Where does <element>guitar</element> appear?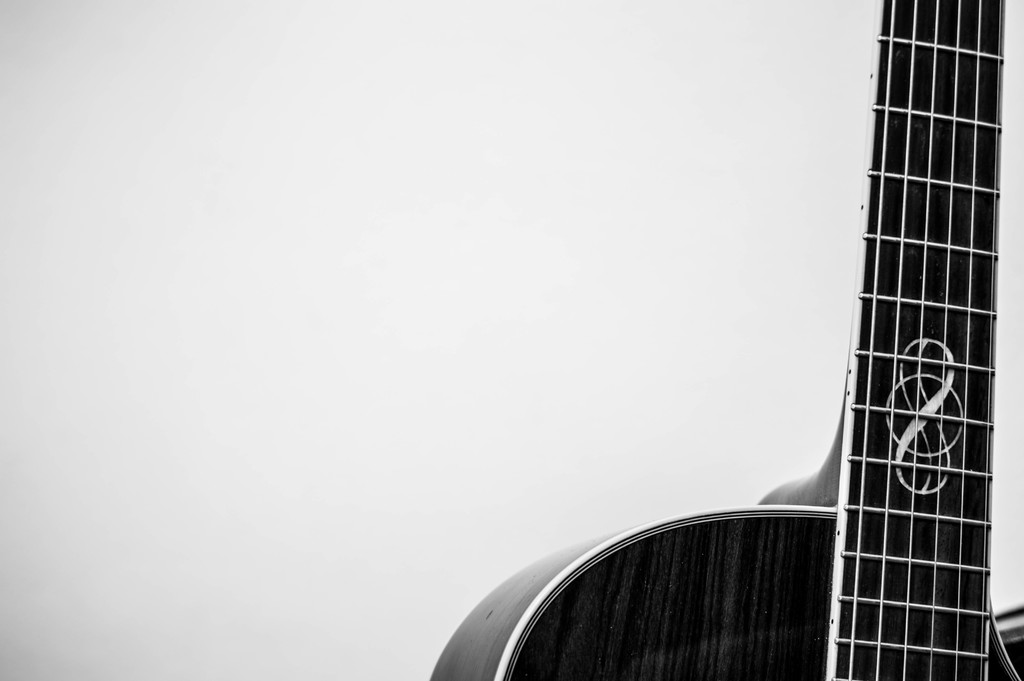
Appears at (left=406, top=15, right=1020, bottom=653).
